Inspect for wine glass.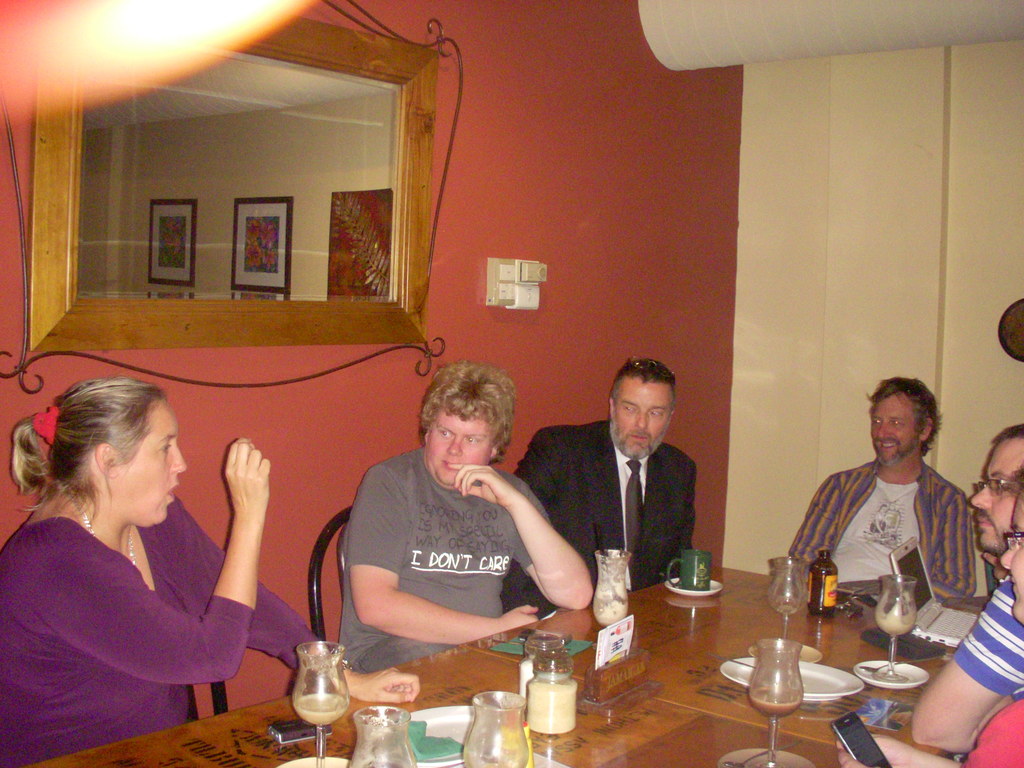
Inspection: 872 575 915 679.
